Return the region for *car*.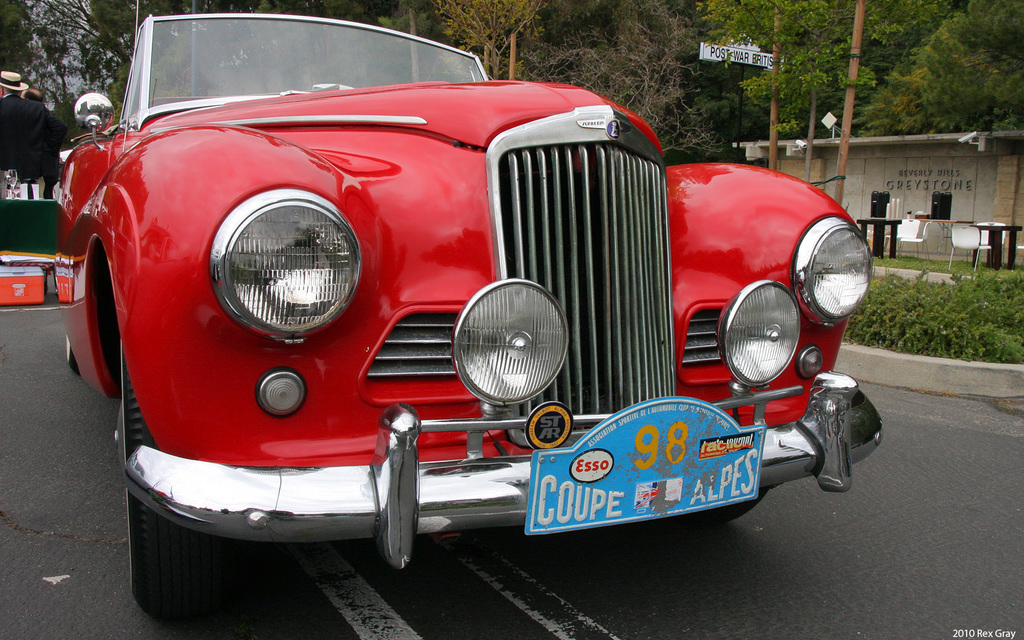
x1=61, y1=14, x2=883, y2=619.
